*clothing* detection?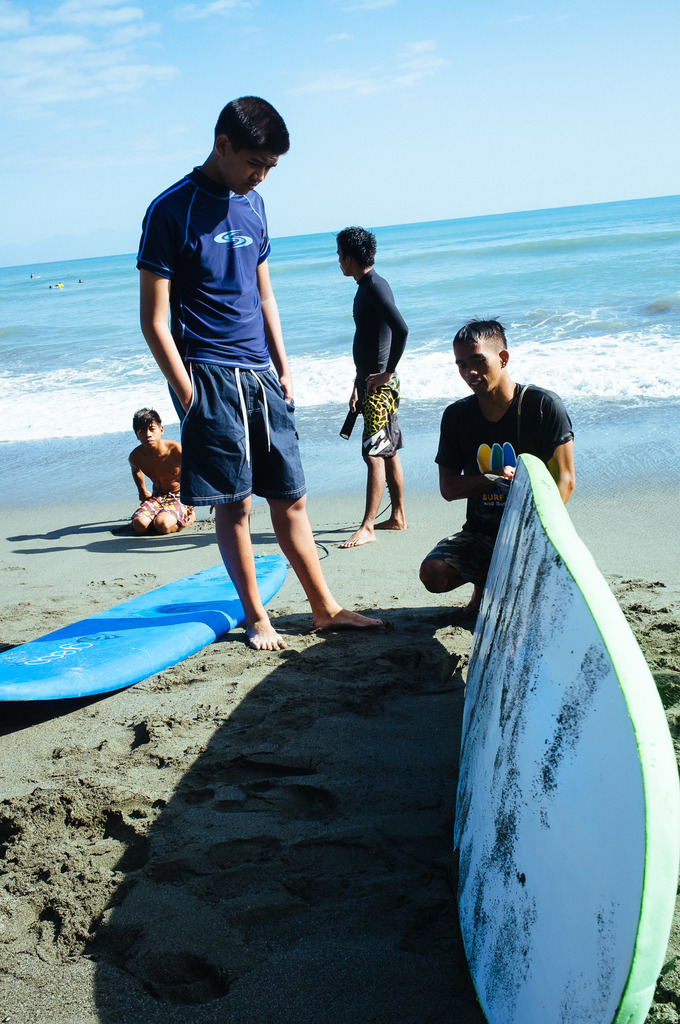
{"x1": 432, "y1": 381, "x2": 575, "y2": 584}
